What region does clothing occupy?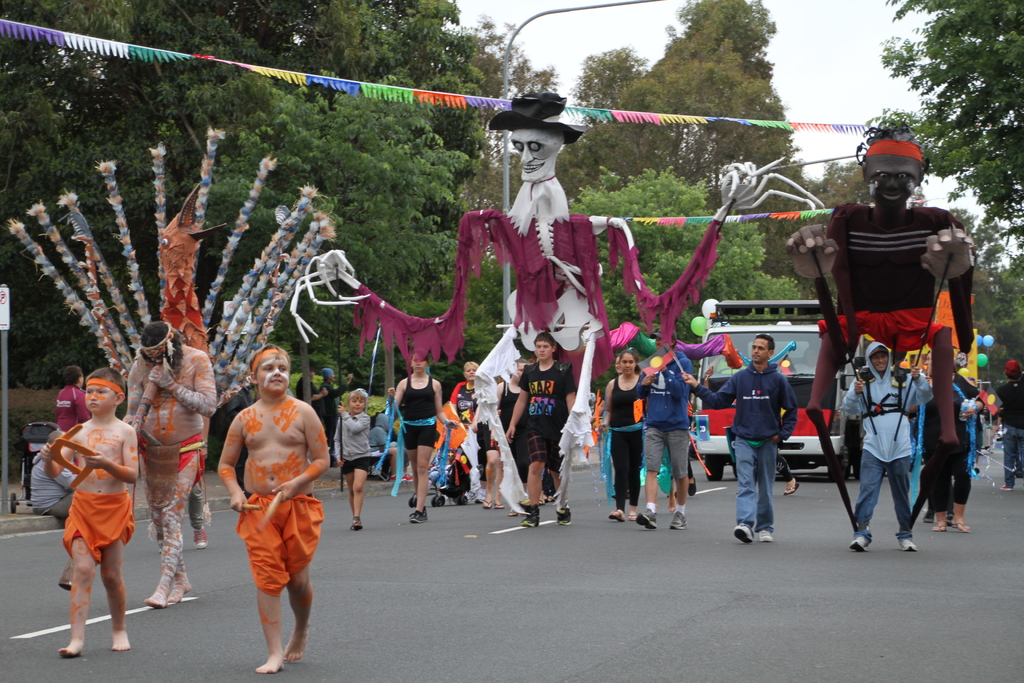
detection(318, 381, 352, 444).
